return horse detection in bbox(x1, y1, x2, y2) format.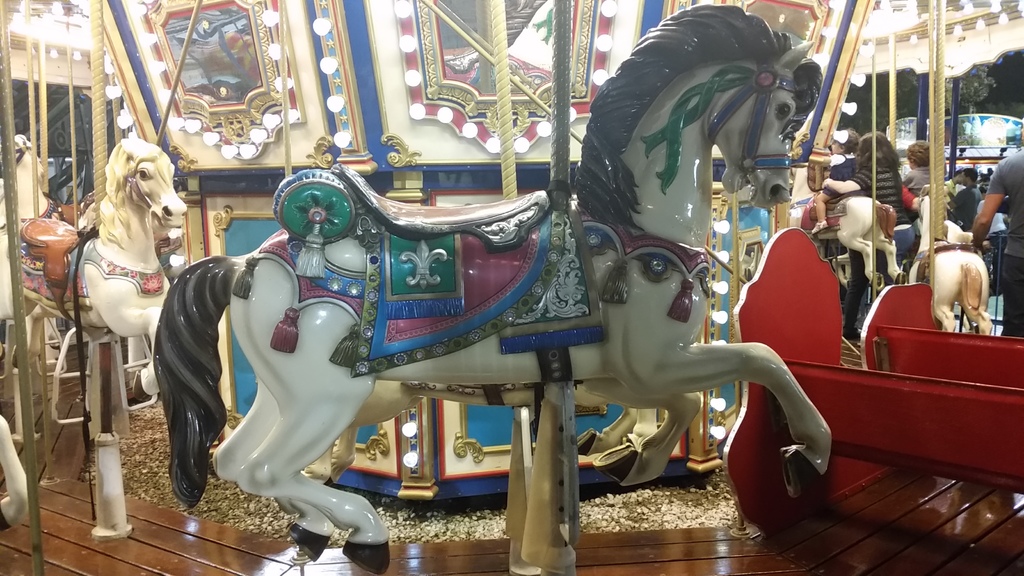
bbox(3, 137, 193, 403).
